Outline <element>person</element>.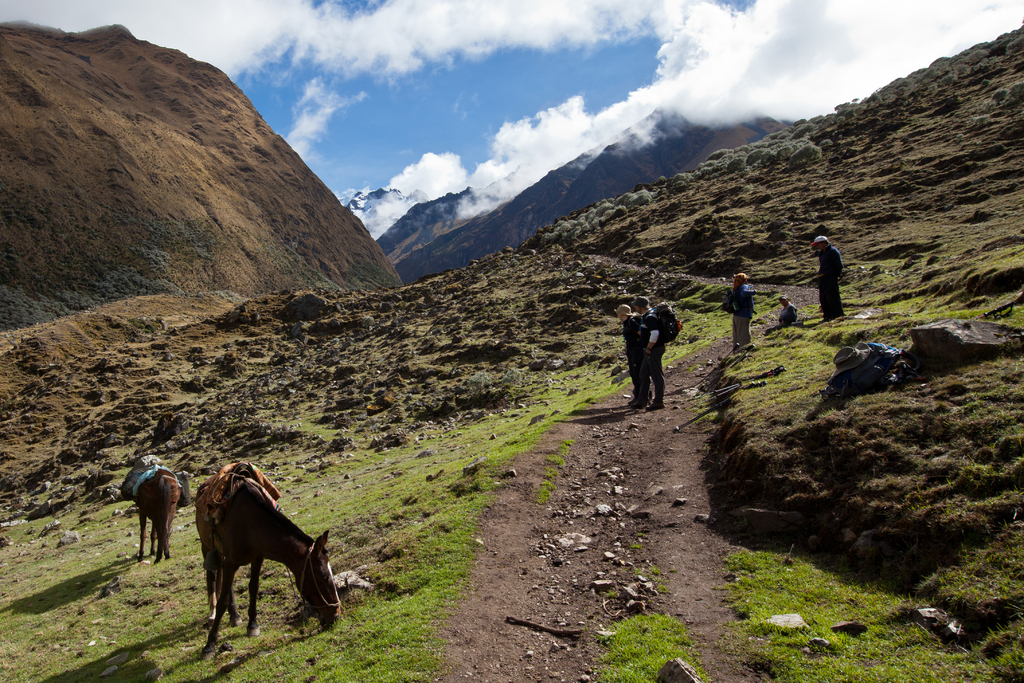
Outline: 726/270/760/342.
